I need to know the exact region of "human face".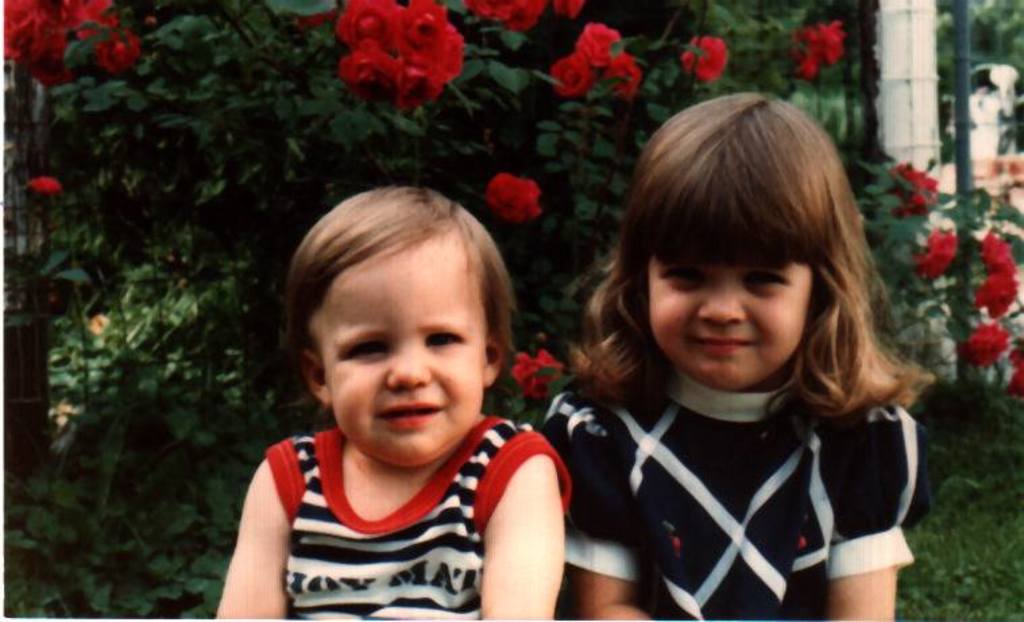
Region: (left=304, top=235, right=491, bottom=470).
